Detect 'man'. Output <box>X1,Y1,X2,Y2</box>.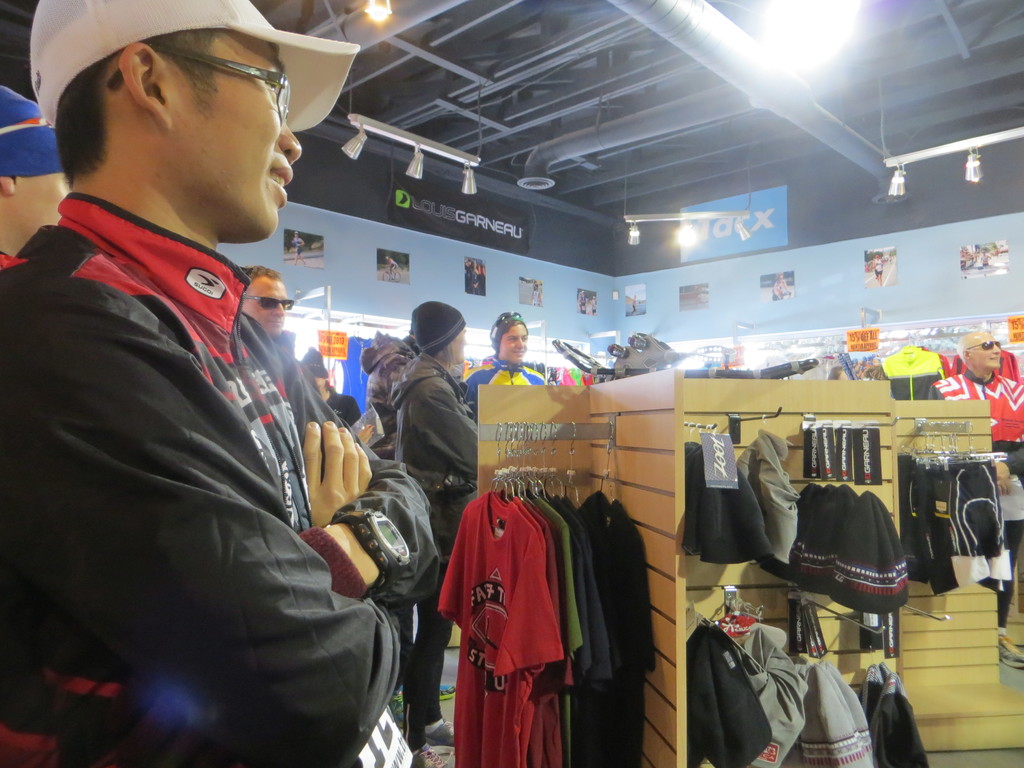
<box>234,252,287,353</box>.
